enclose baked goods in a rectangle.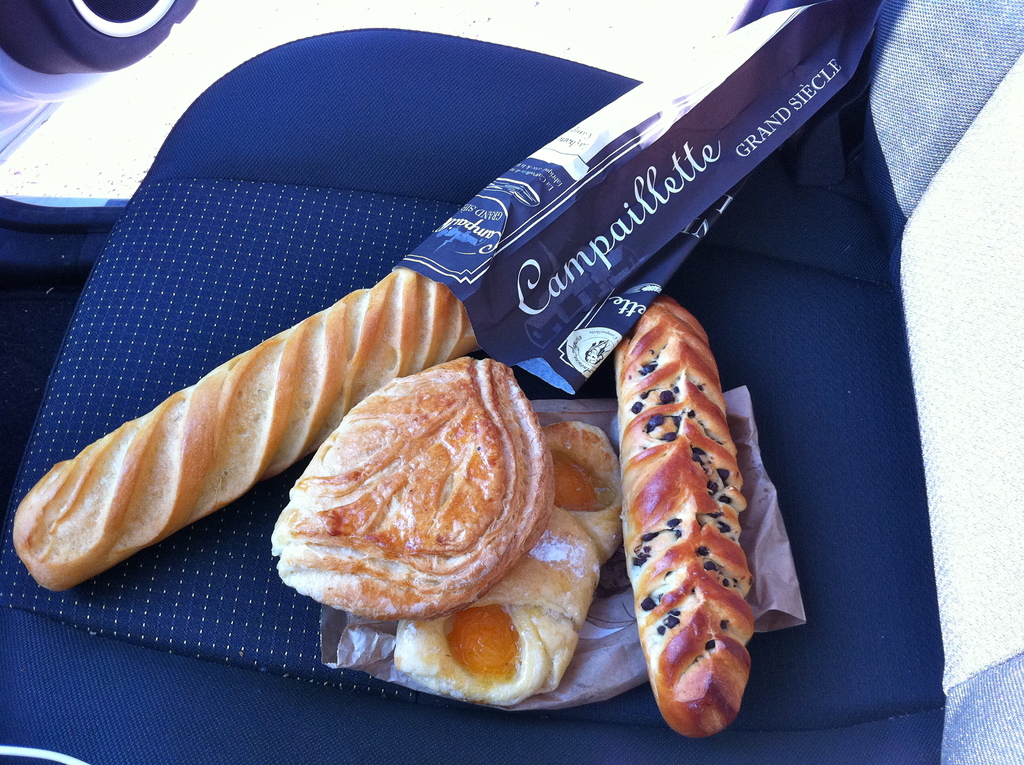
<region>266, 347, 555, 625</region>.
